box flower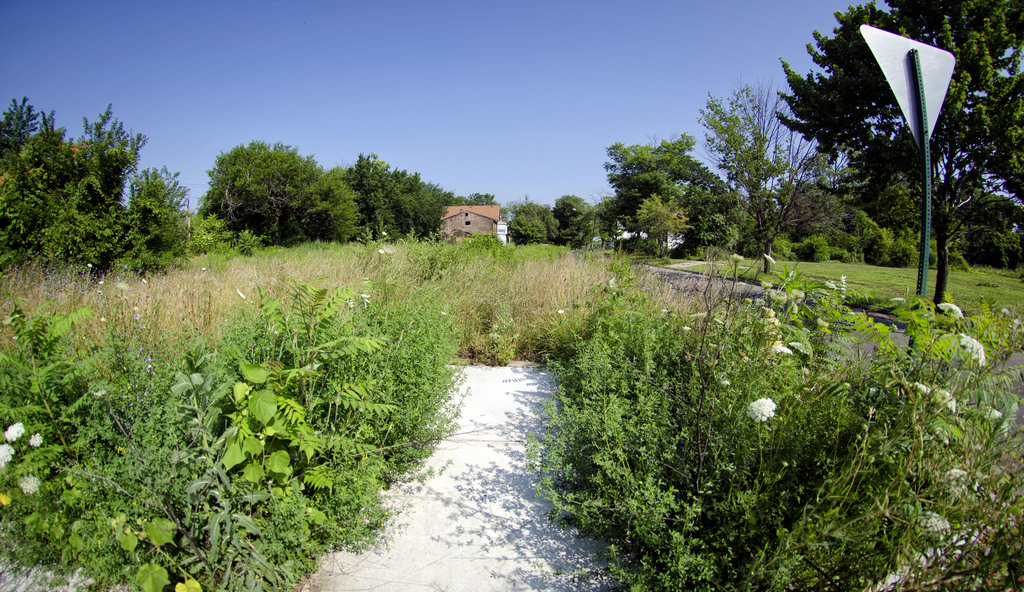
(x1=29, y1=434, x2=42, y2=449)
